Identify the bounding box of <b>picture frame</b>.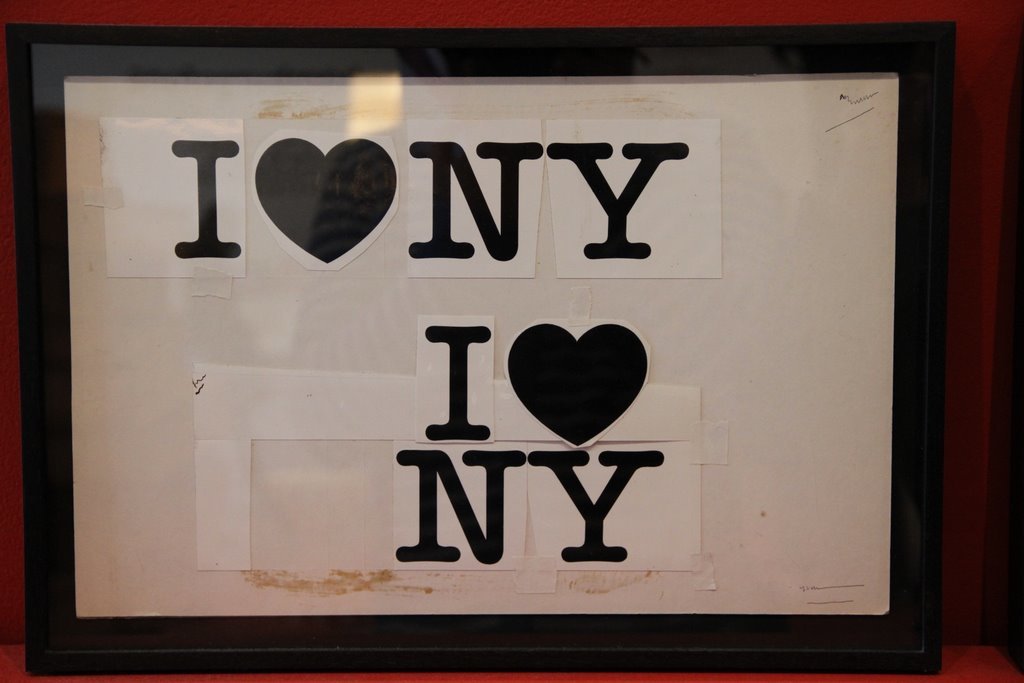
pyautogui.locateOnScreen(13, 16, 945, 679).
